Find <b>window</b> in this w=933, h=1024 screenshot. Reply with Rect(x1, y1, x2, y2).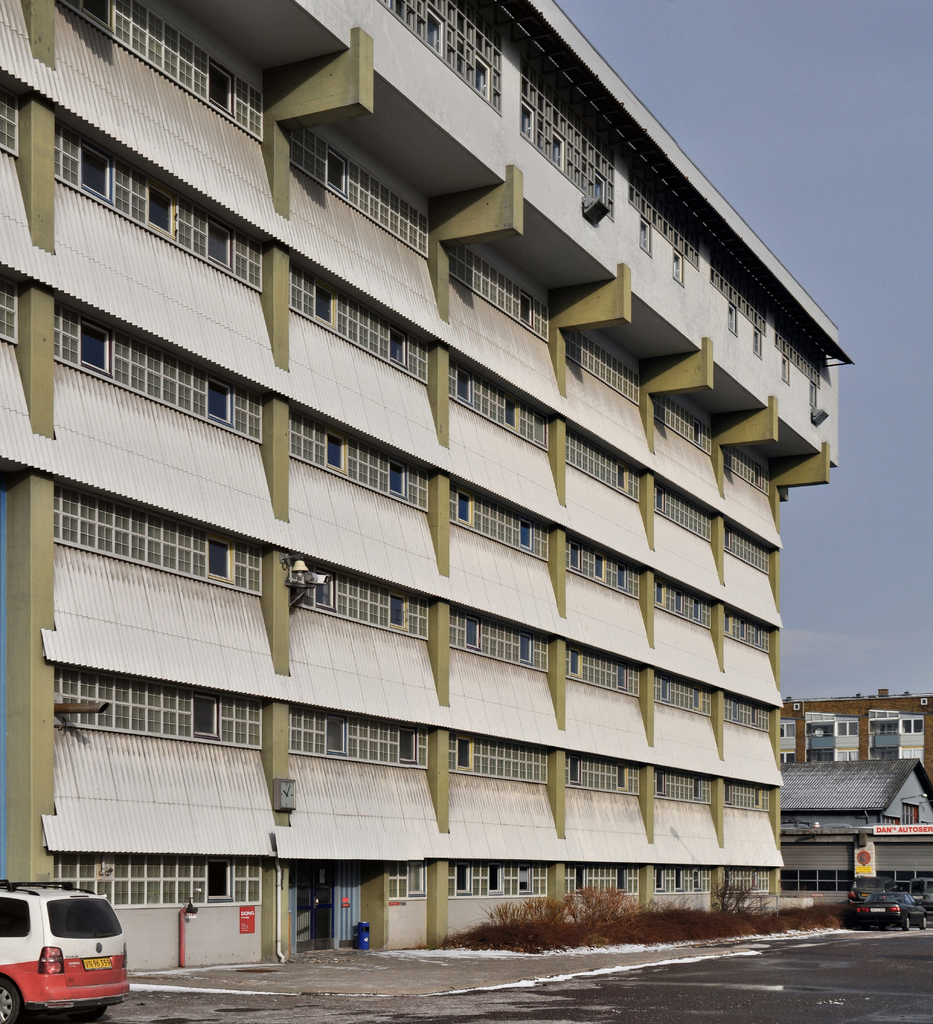
Rect(902, 748, 920, 760).
